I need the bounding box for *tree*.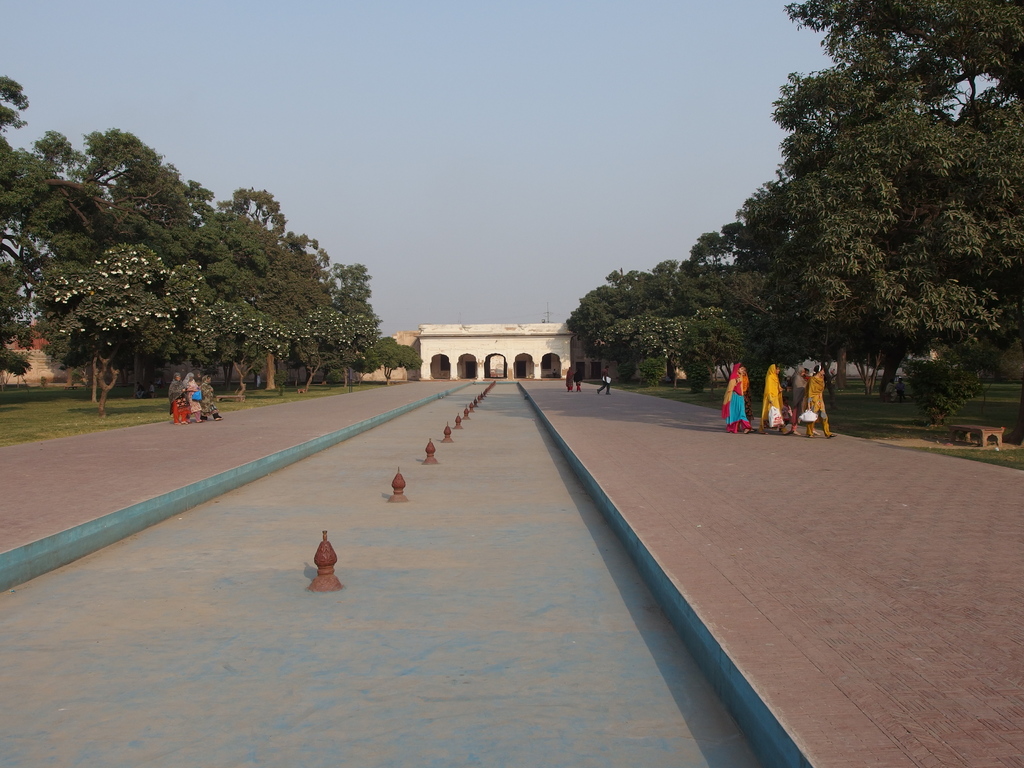
Here it is: Rect(592, 315, 680, 382).
